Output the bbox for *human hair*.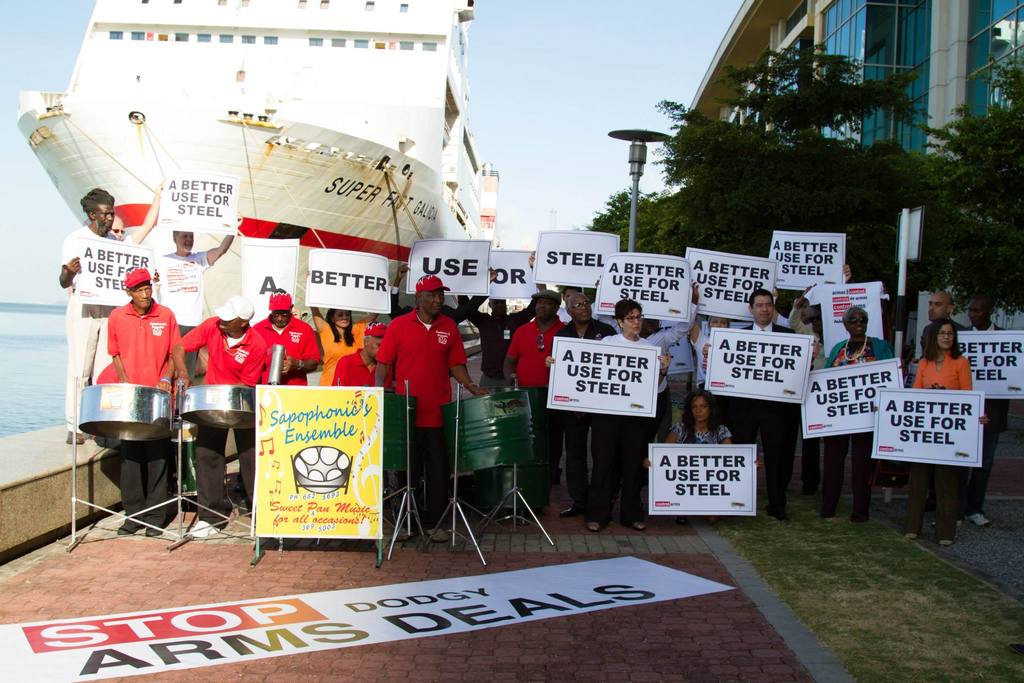
locate(752, 285, 777, 321).
